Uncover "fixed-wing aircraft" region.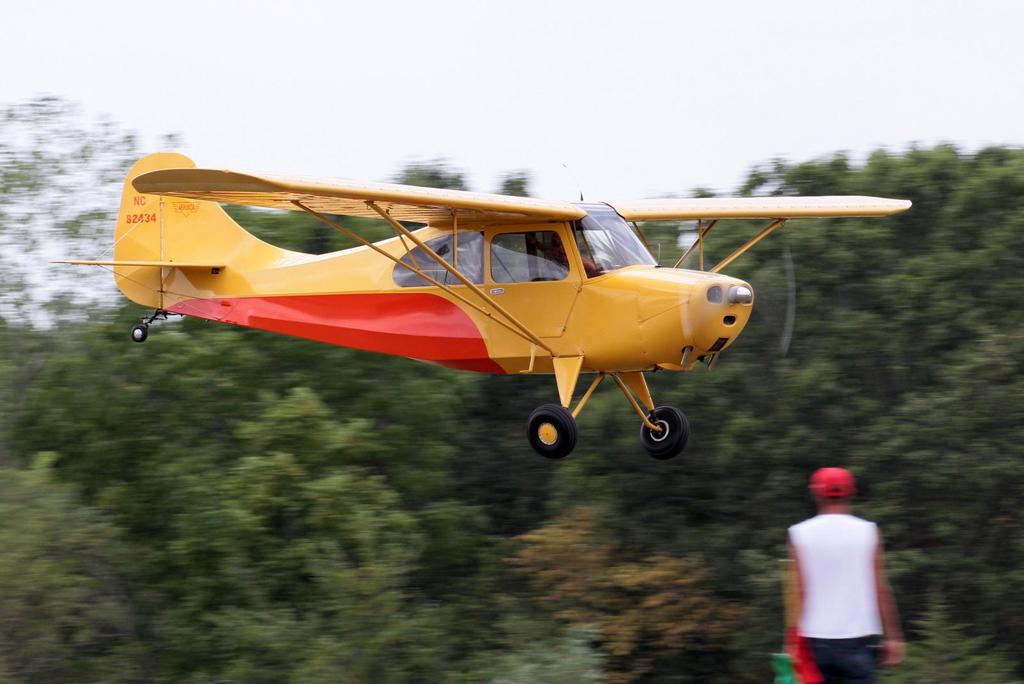
Uncovered: (x1=45, y1=146, x2=912, y2=456).
